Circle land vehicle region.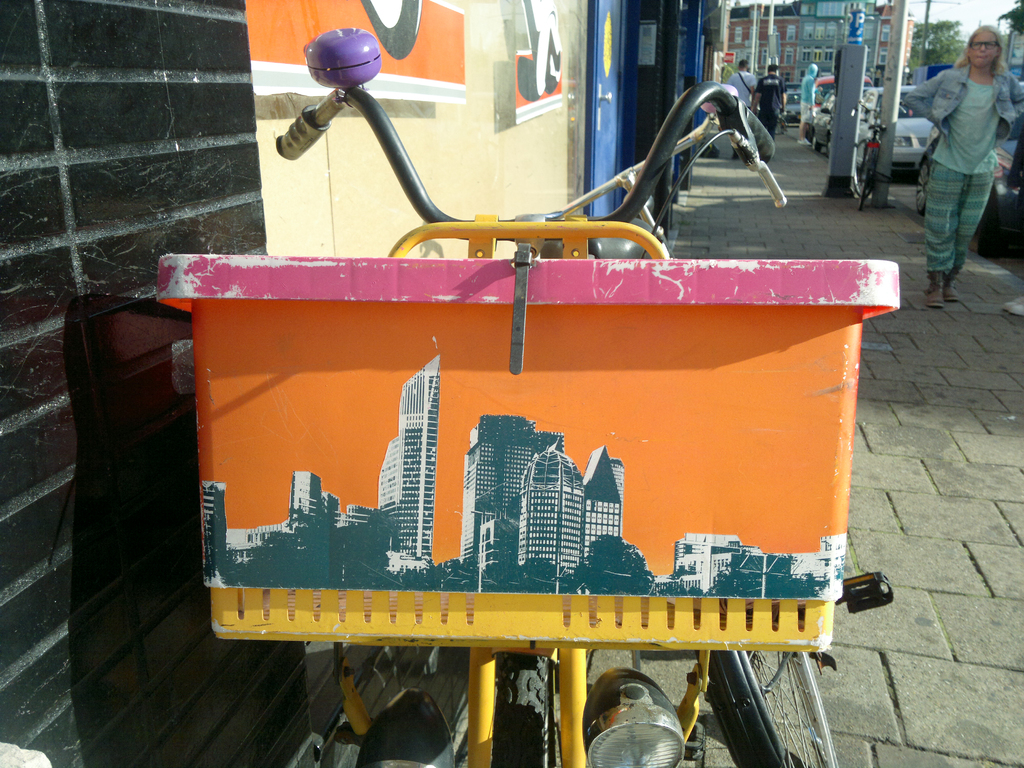
Region: 784,90,803,125.
